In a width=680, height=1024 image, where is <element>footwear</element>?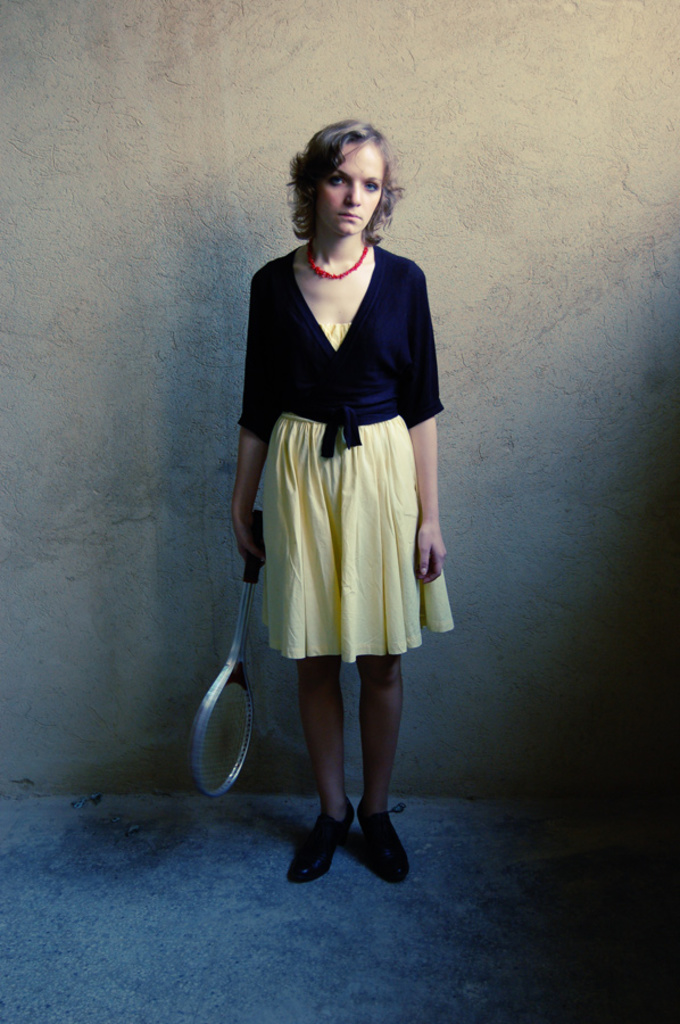
bbox=(284, 803, 353, 878).
